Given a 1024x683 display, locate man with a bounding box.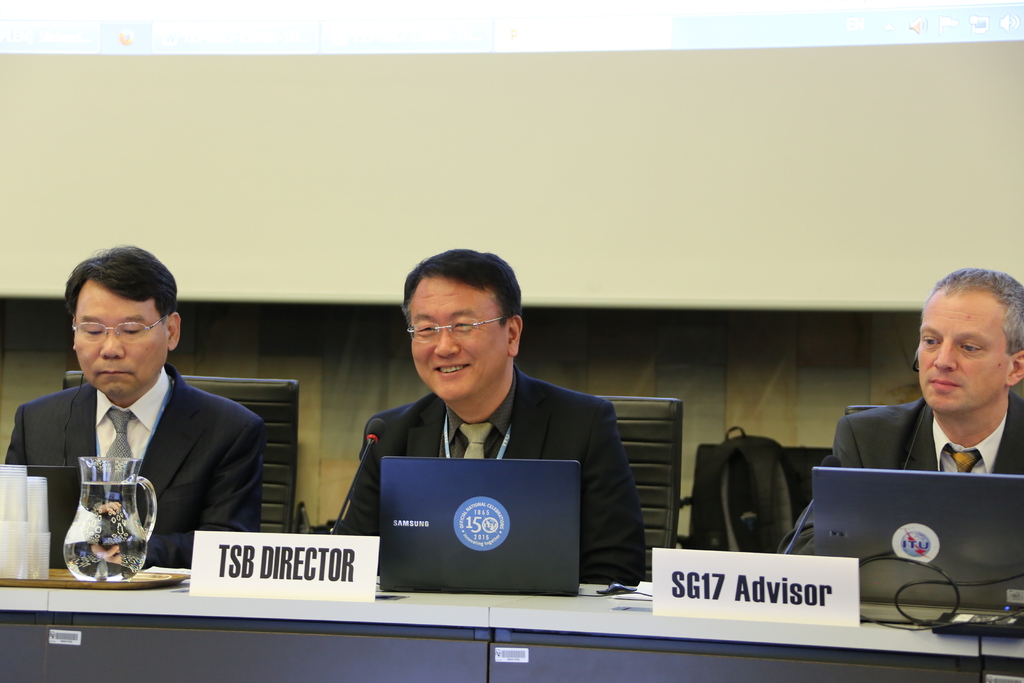
Located: Rect(774, 267, 1023, 554).
